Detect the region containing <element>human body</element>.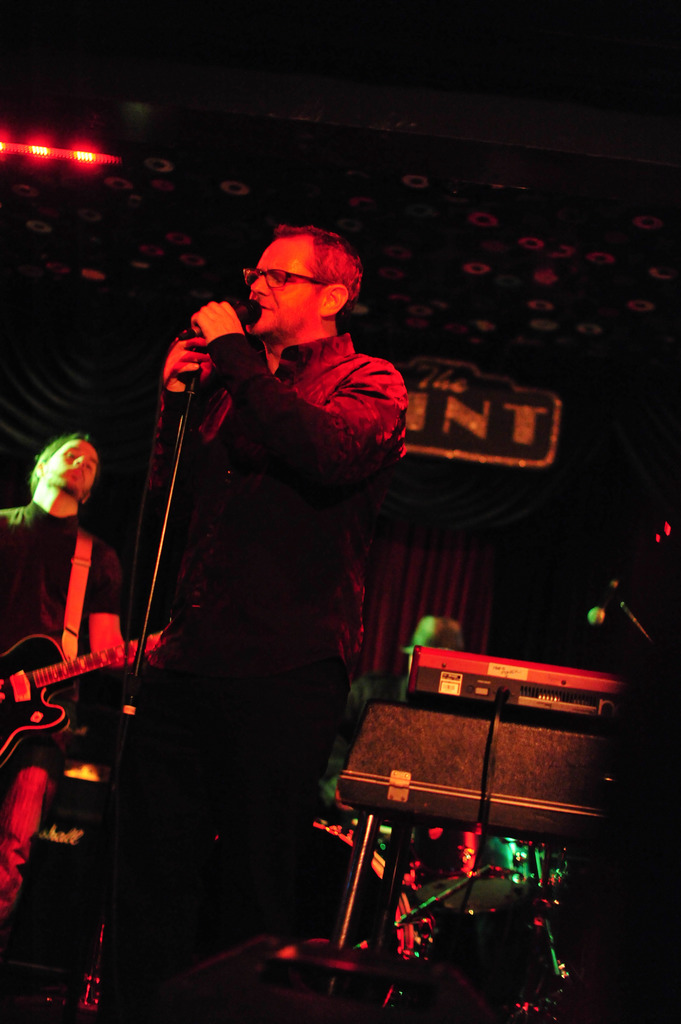
BBox(122, 205, 399, 954).
